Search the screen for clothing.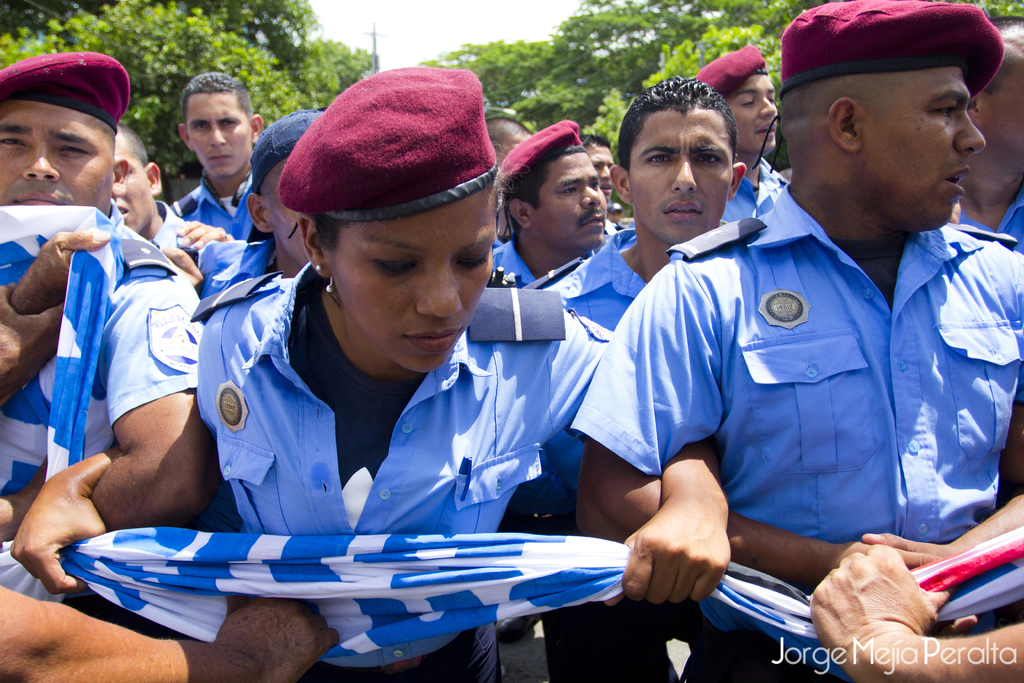
Found at (x1=957, y1=189, x2=1023, y2=254).
